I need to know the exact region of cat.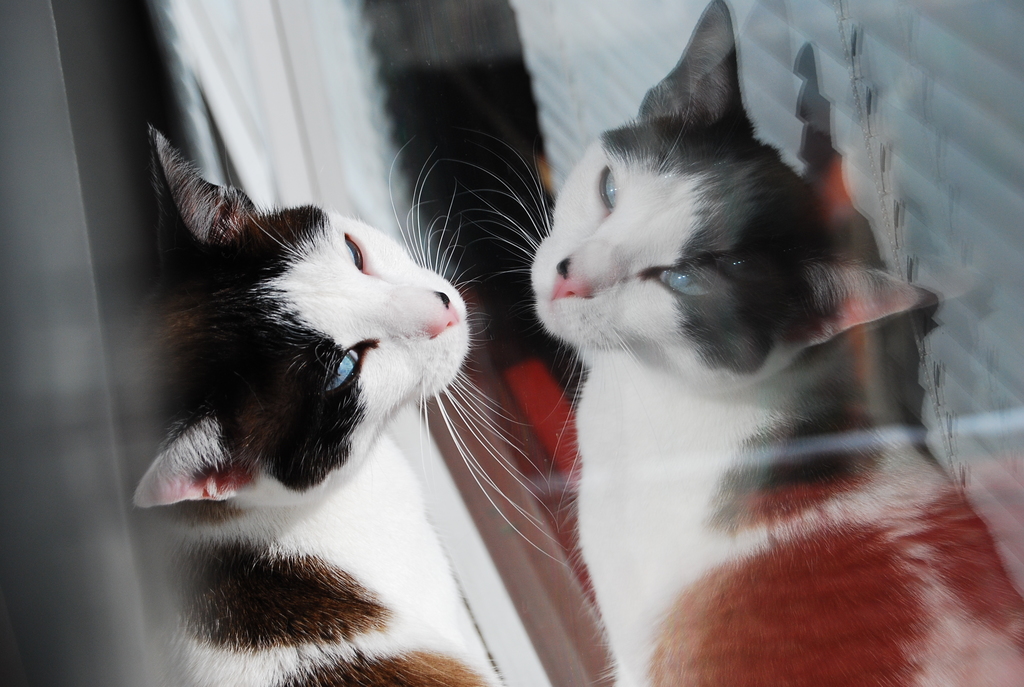
Region: [x1=130, y1=125, x2=566, y2=686].
